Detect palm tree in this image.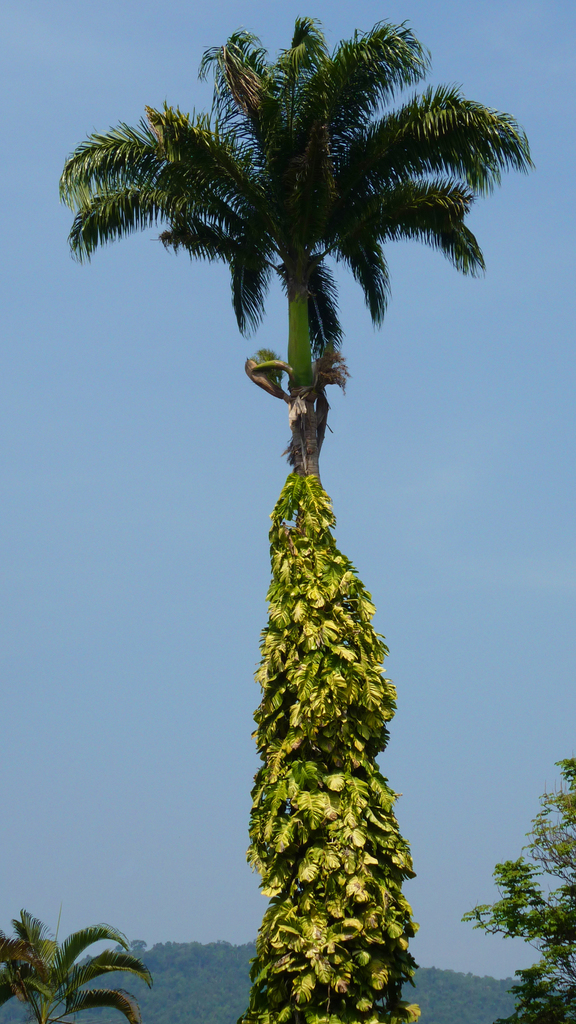
Detection: 91,57,472,1011.
